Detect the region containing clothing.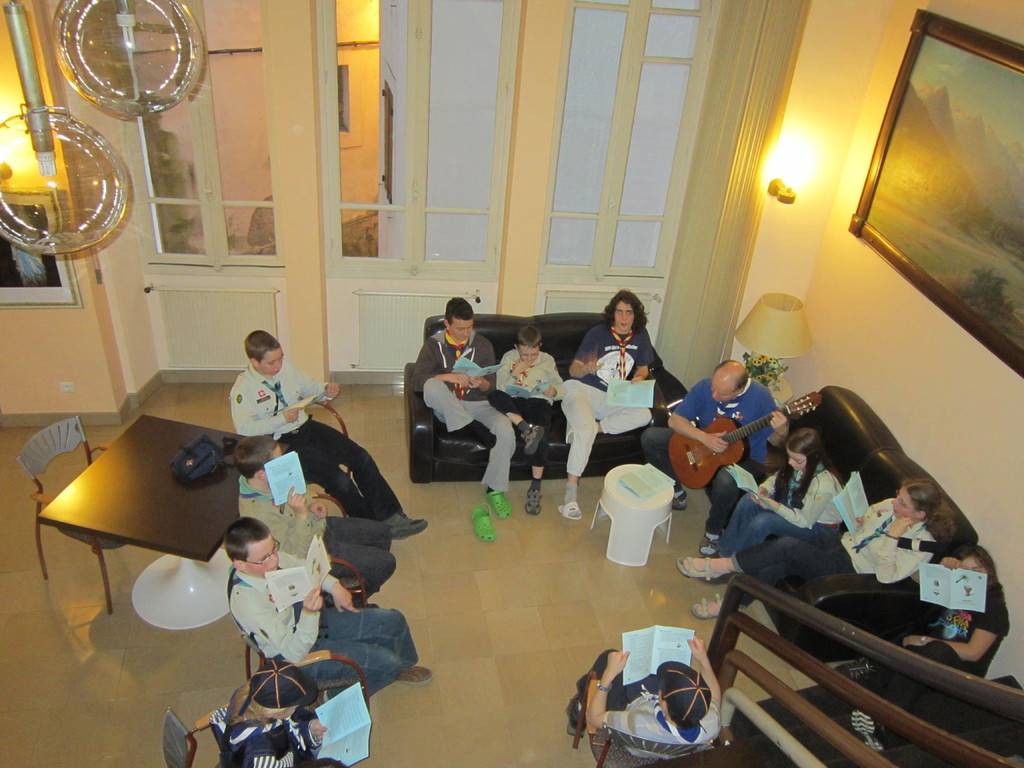
bbox=[230, 353, 399, 523].
